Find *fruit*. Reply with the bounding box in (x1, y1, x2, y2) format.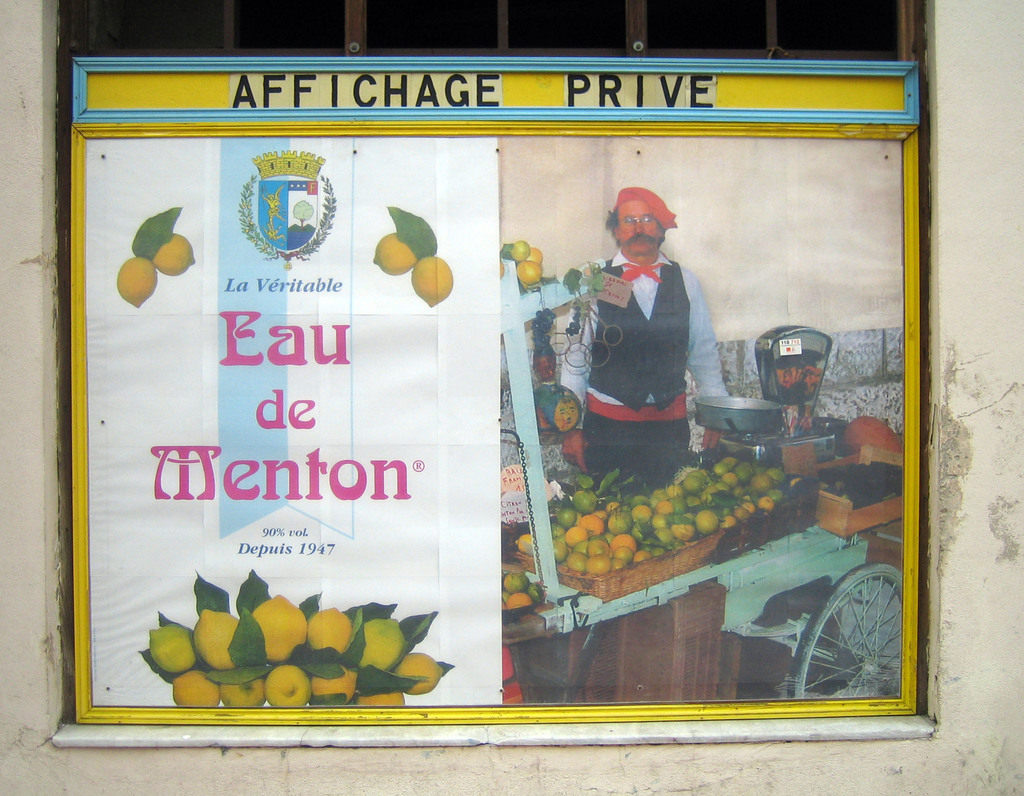
(147, 229, 196, 277).
